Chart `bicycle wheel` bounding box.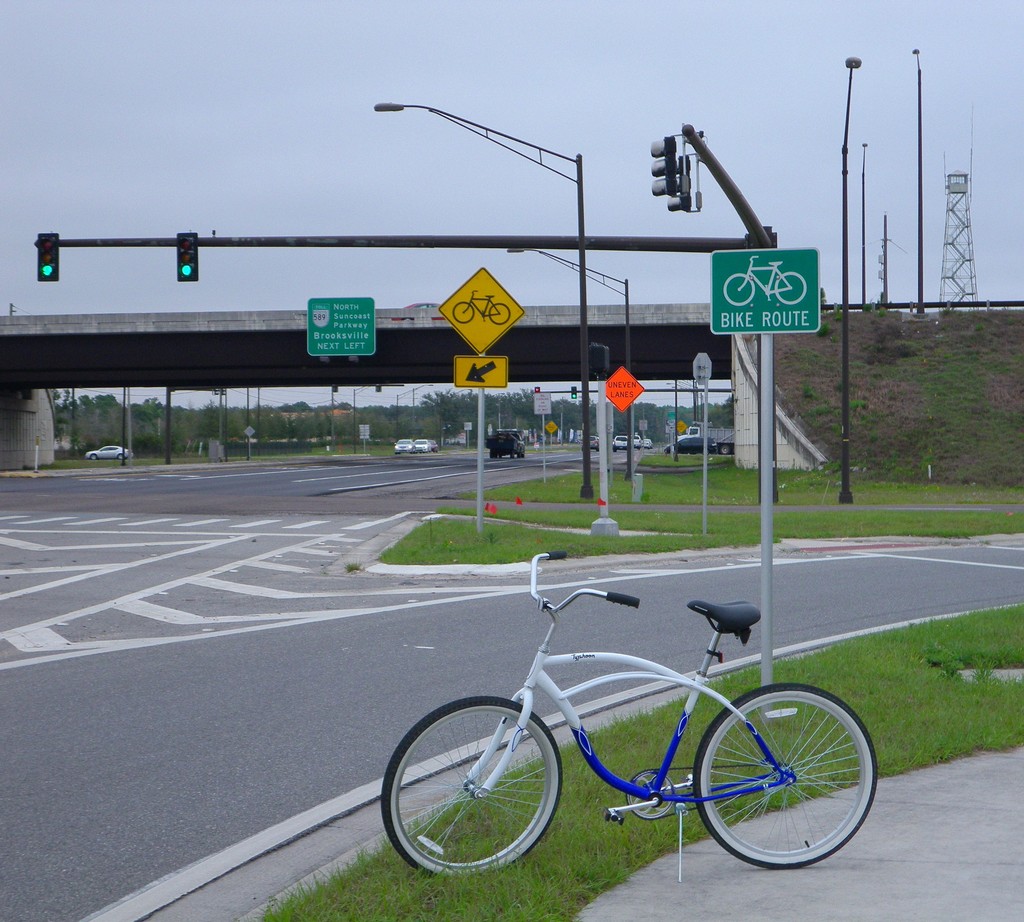
Charted: bbox=(699, 688, 873, 870).
